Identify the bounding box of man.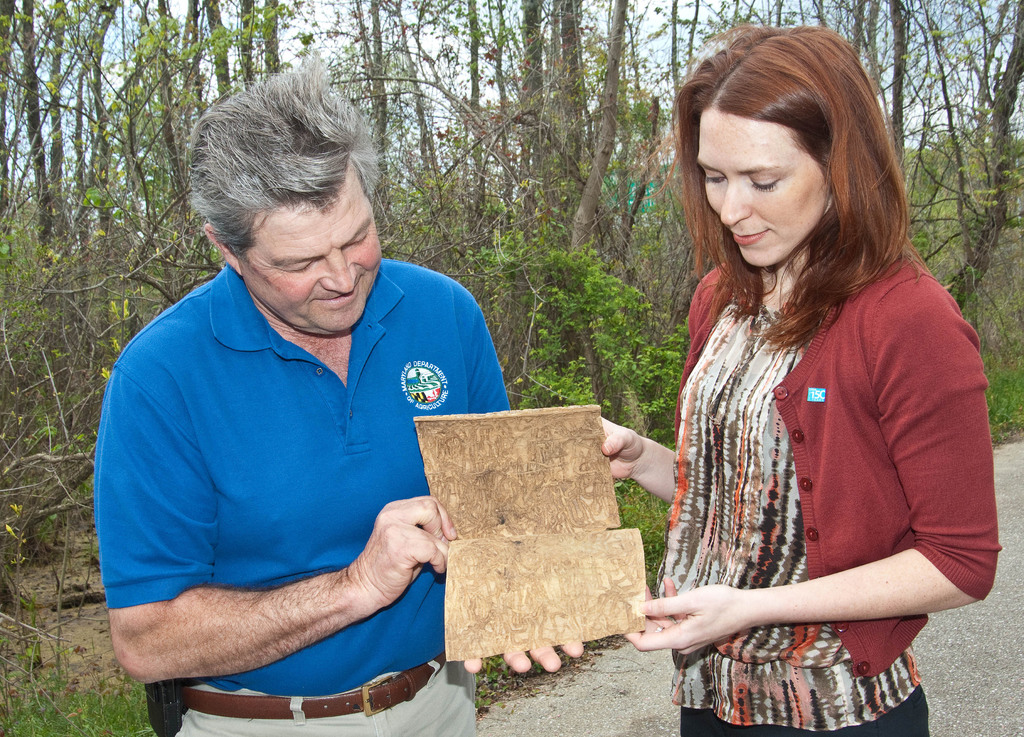
BBox(85, 67, 518, 733).
